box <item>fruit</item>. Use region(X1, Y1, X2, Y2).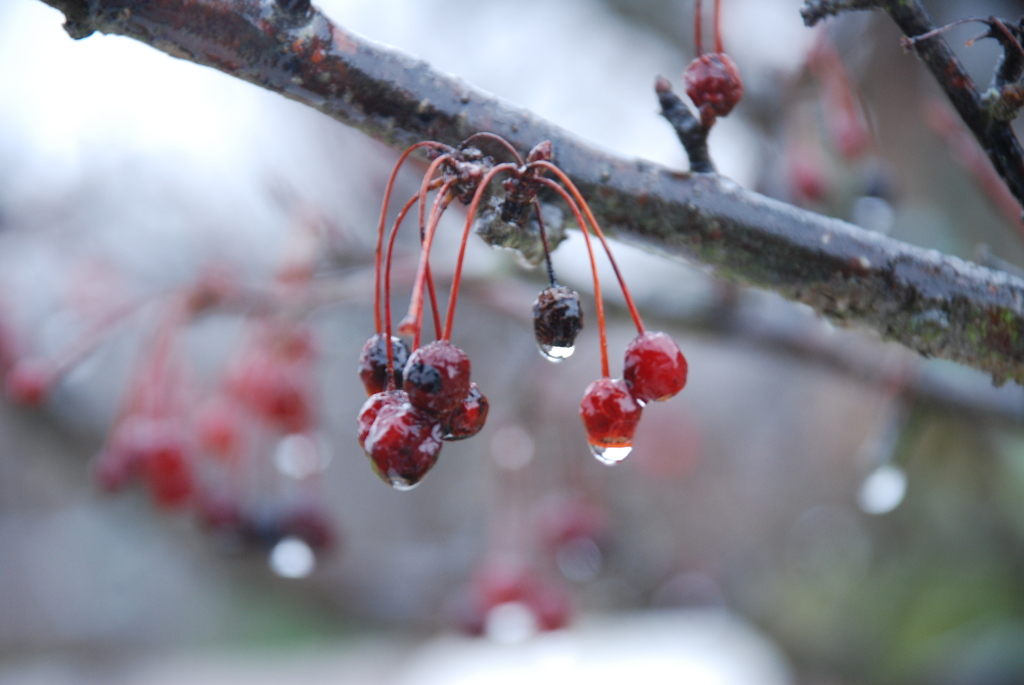
region(678, 50, 745, 122).
